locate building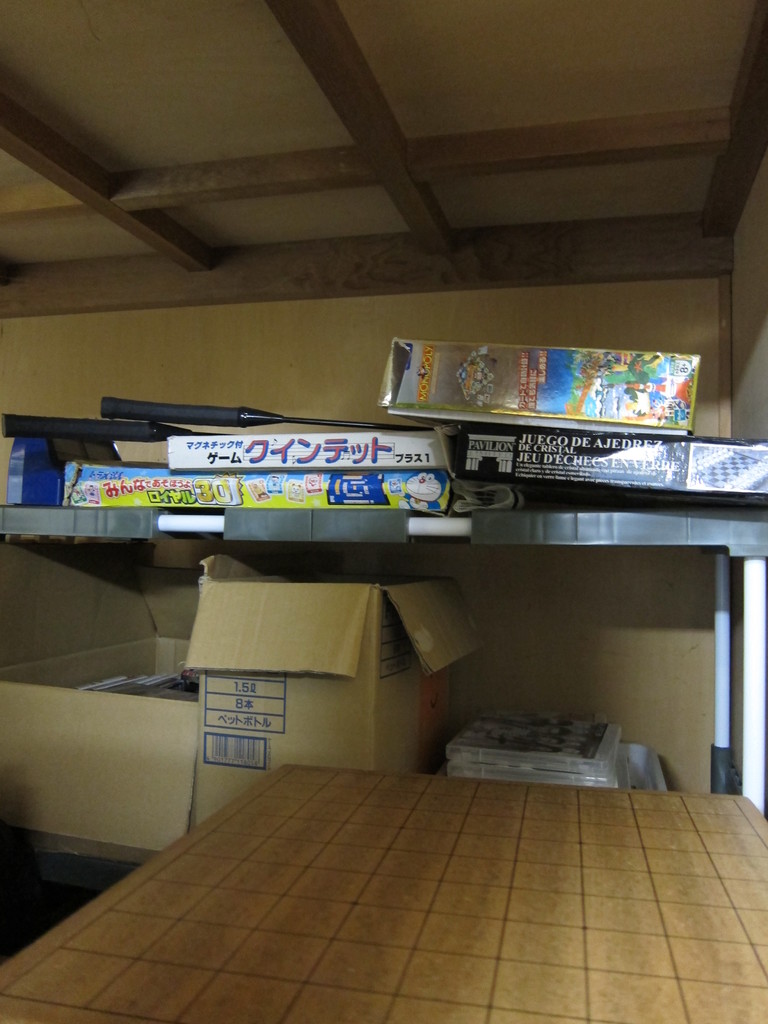
{"left": 0, "top": 0, "right": 767, "bottom": 1023}
